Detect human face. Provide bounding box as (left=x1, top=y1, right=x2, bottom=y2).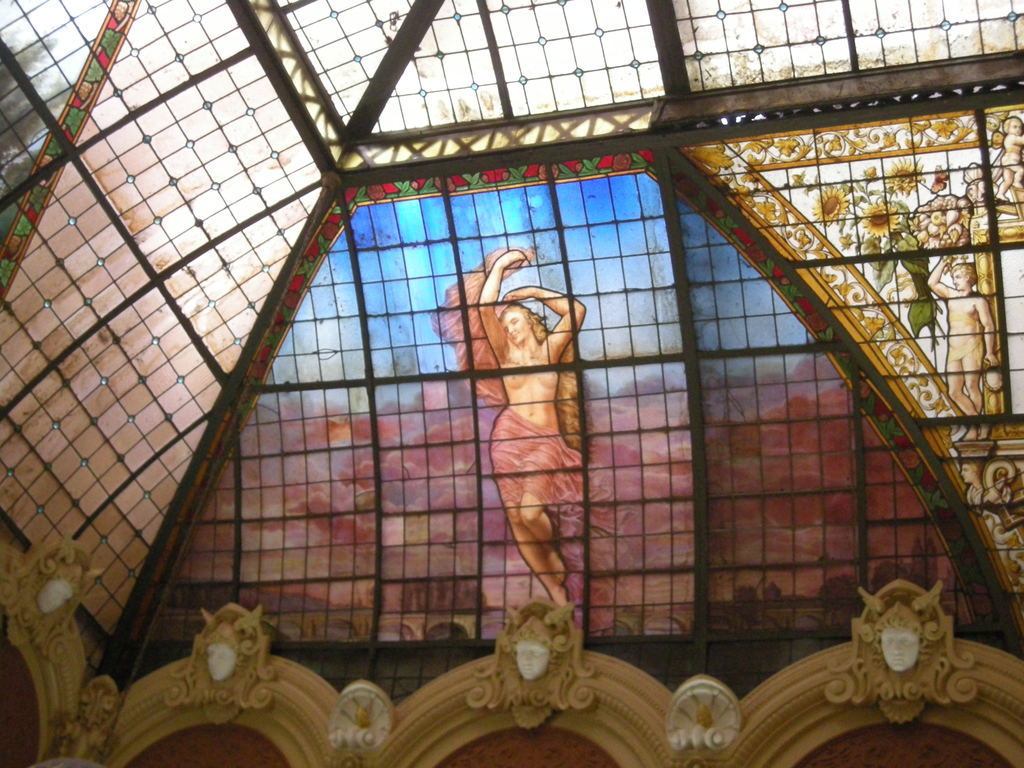
(left=499, top=308, right=528, bottom=346).
